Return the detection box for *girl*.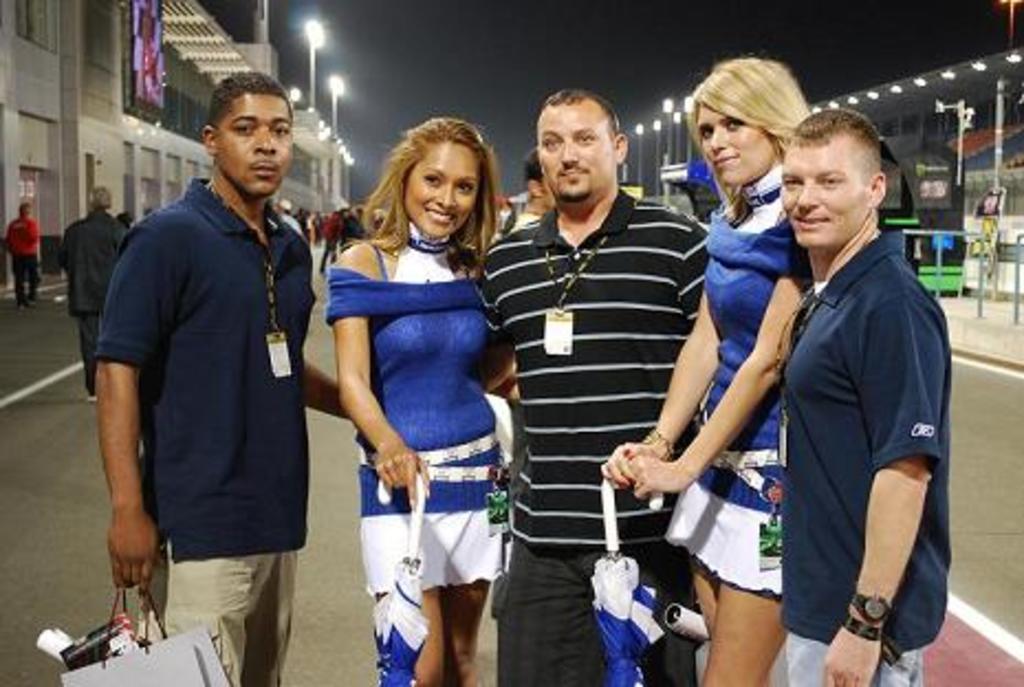
[x1=328, y1=112, x2=518, y2=685].
